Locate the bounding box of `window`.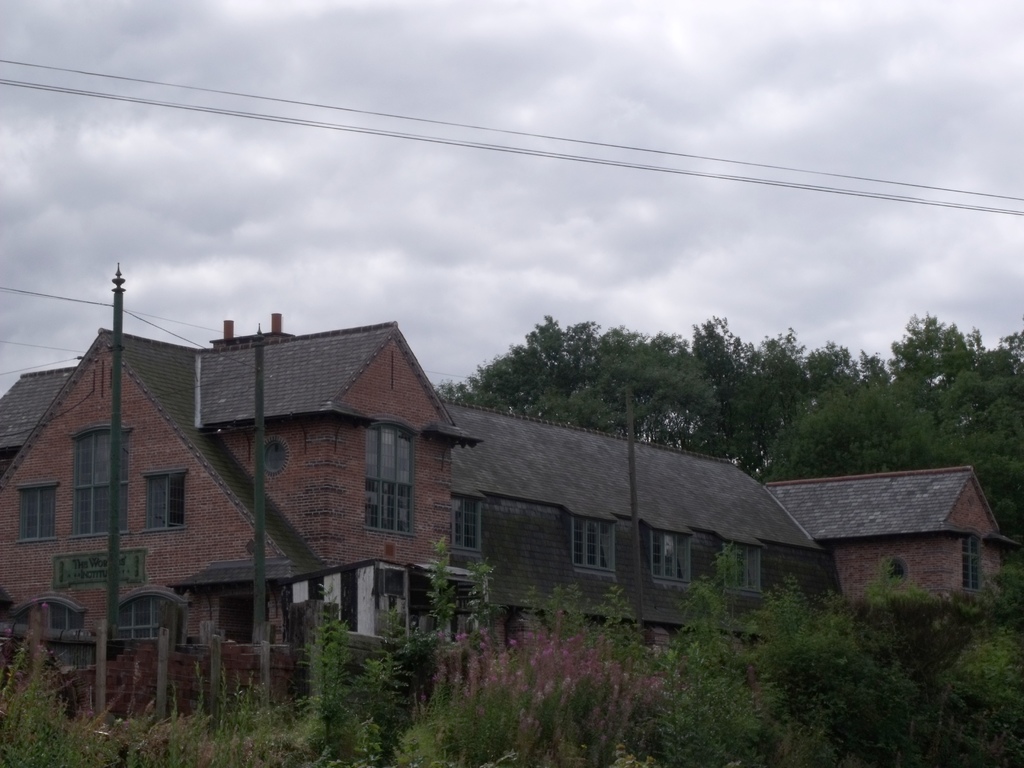
Bounding box: x1=364, y1=422, x2=412, y2=532.
